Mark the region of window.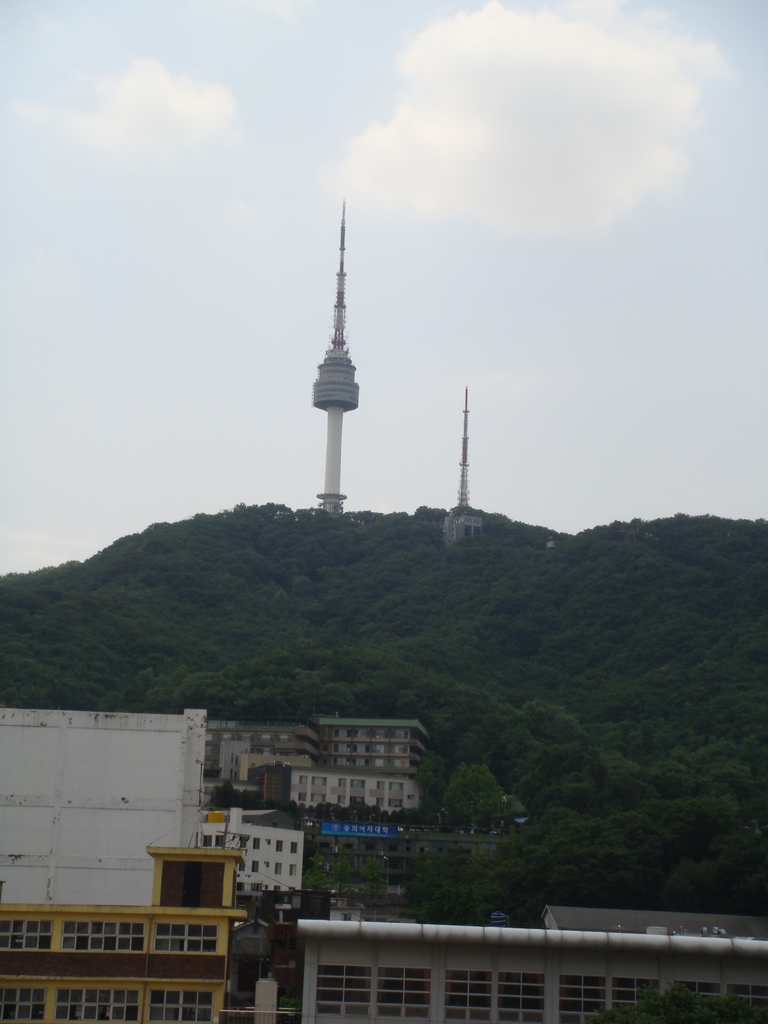
Region: bbox(310, 966, 366, 1015).
